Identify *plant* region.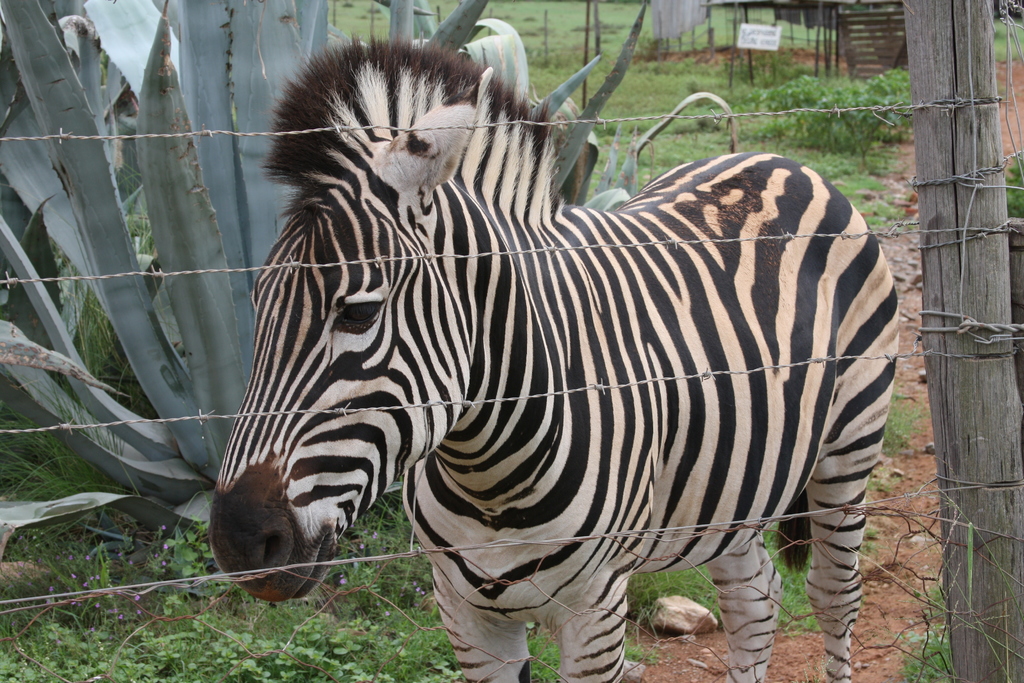
Region: crop(0, 0, 644, 522).
